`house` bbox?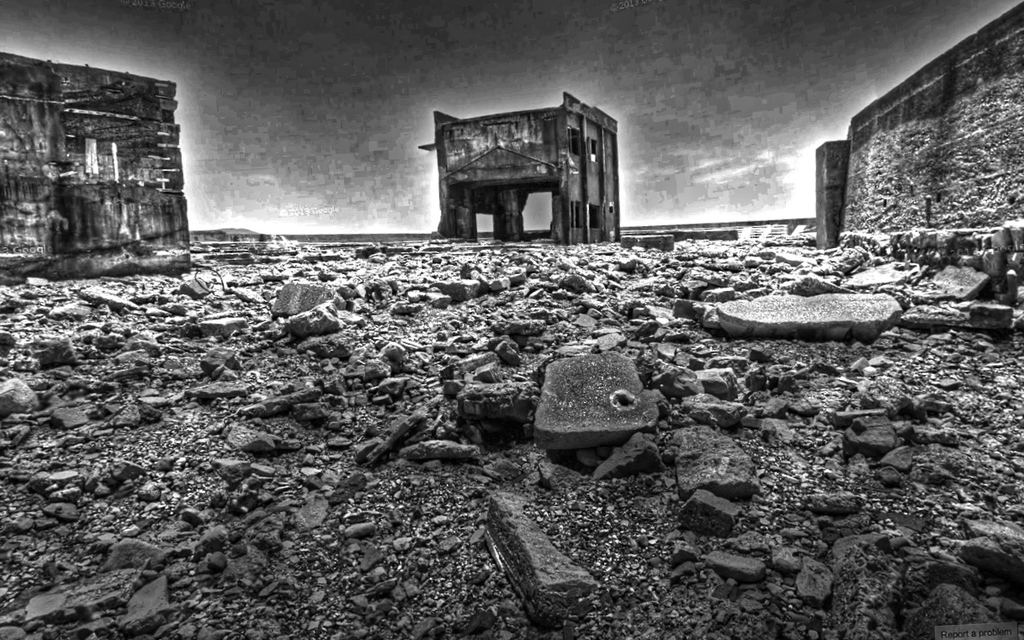
rect(432, 83, 614, 255)
